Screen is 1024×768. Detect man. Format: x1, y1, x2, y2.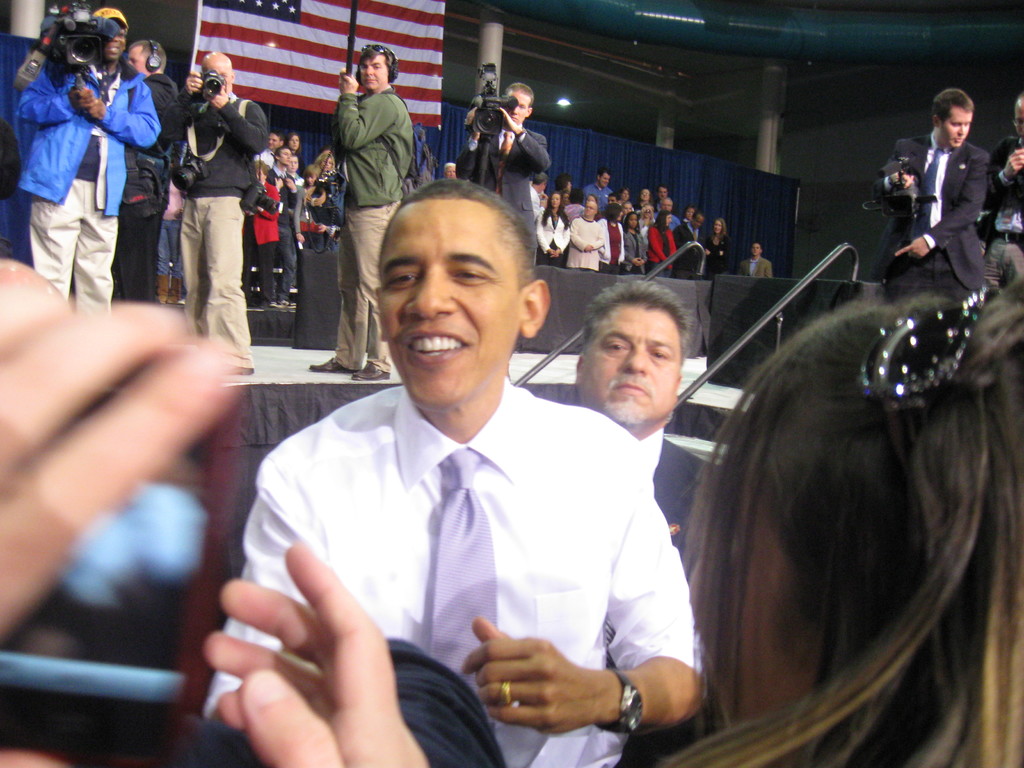
538, 264, 737, 602.
